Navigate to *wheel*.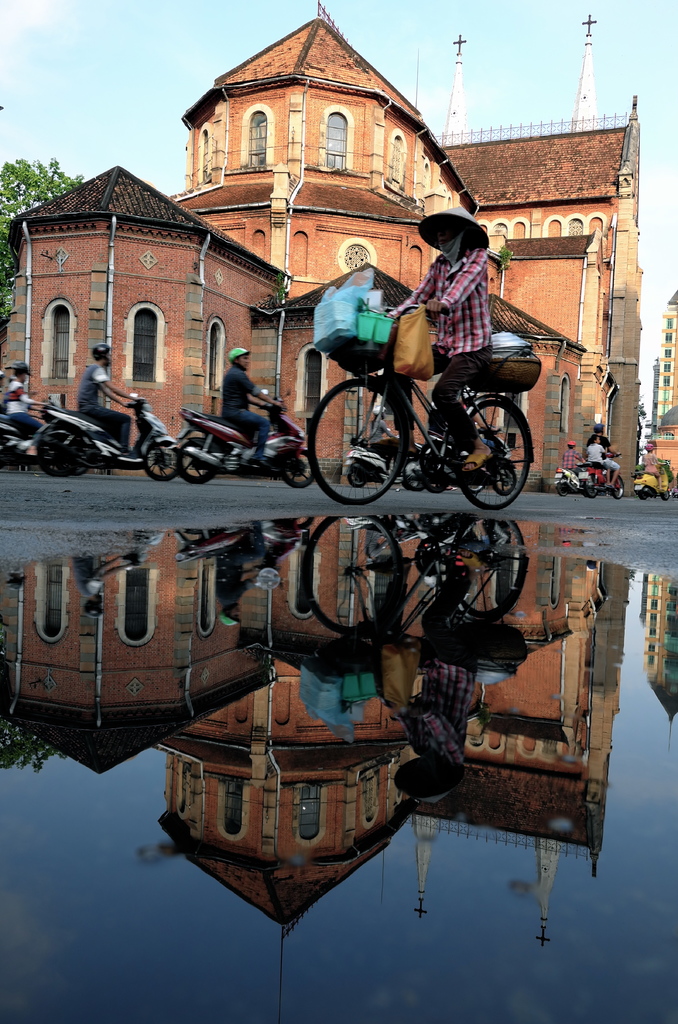
Navigation target: [left=141, top=442, right=175, bottom=478].
